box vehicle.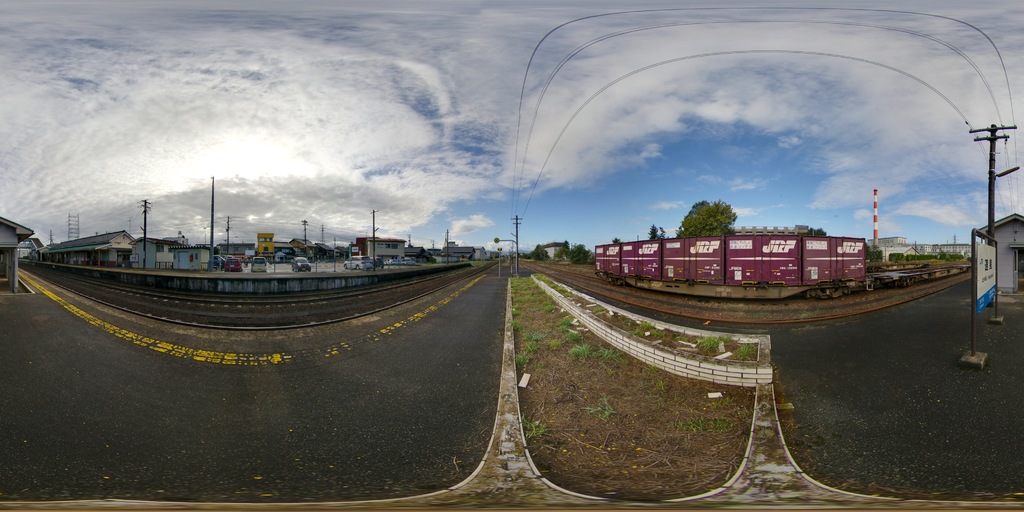
<bbox>211, 253, 223, 273</bbox>.
